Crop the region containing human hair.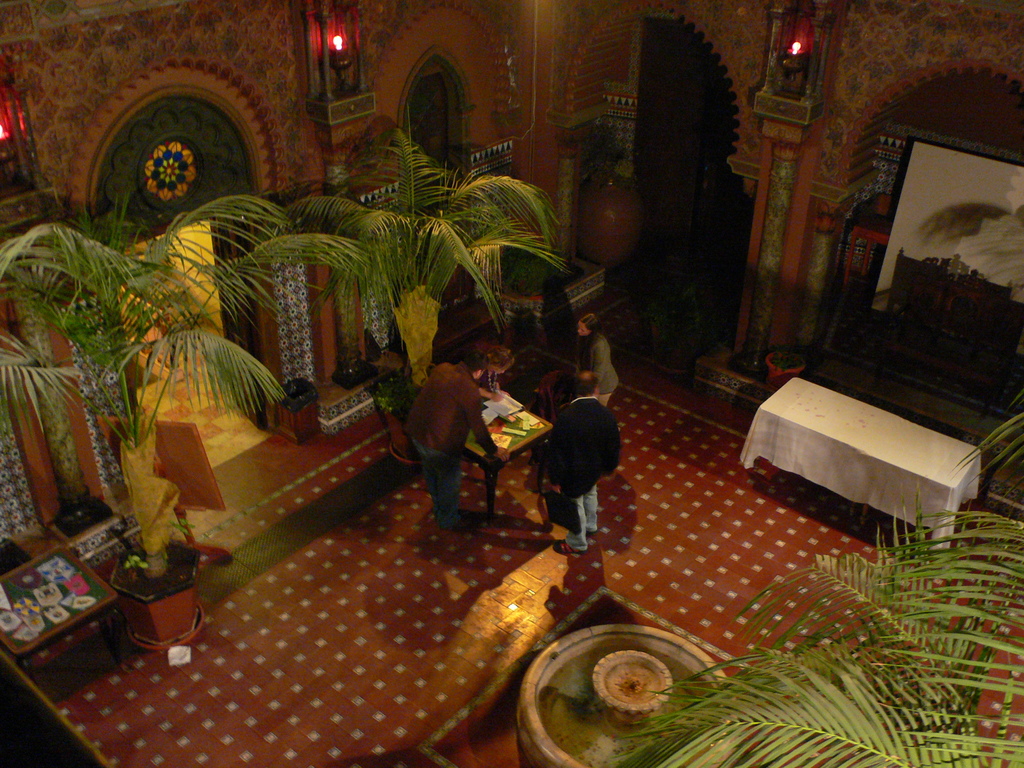
Crop region: 438:327:468:365.
